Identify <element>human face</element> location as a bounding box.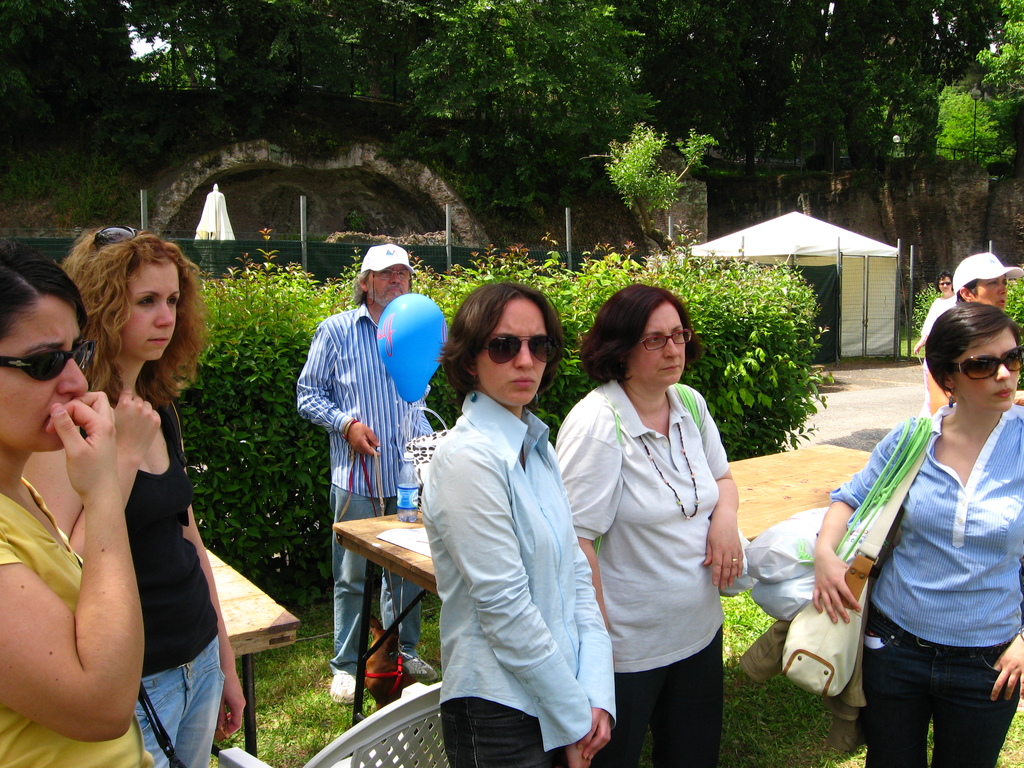
x1=115 y1=261 x2=182 y2=358.
